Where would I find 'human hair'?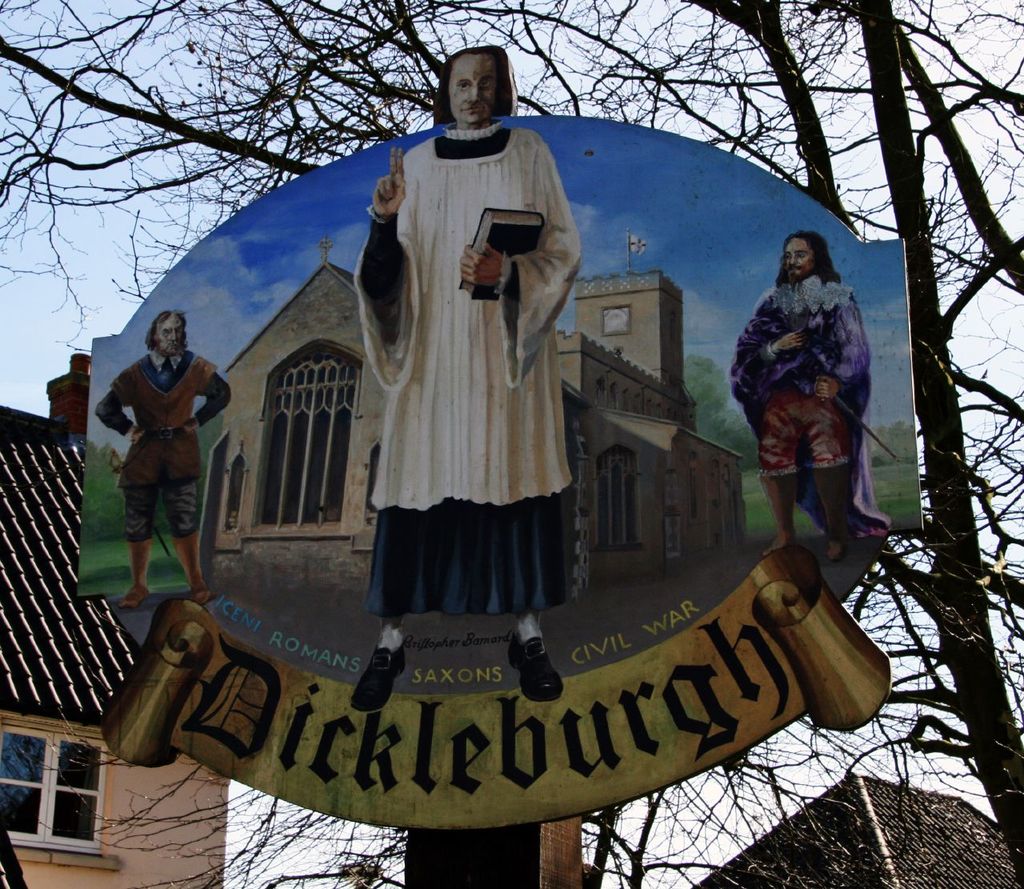
At bbox(423, 36, 518, 122).
